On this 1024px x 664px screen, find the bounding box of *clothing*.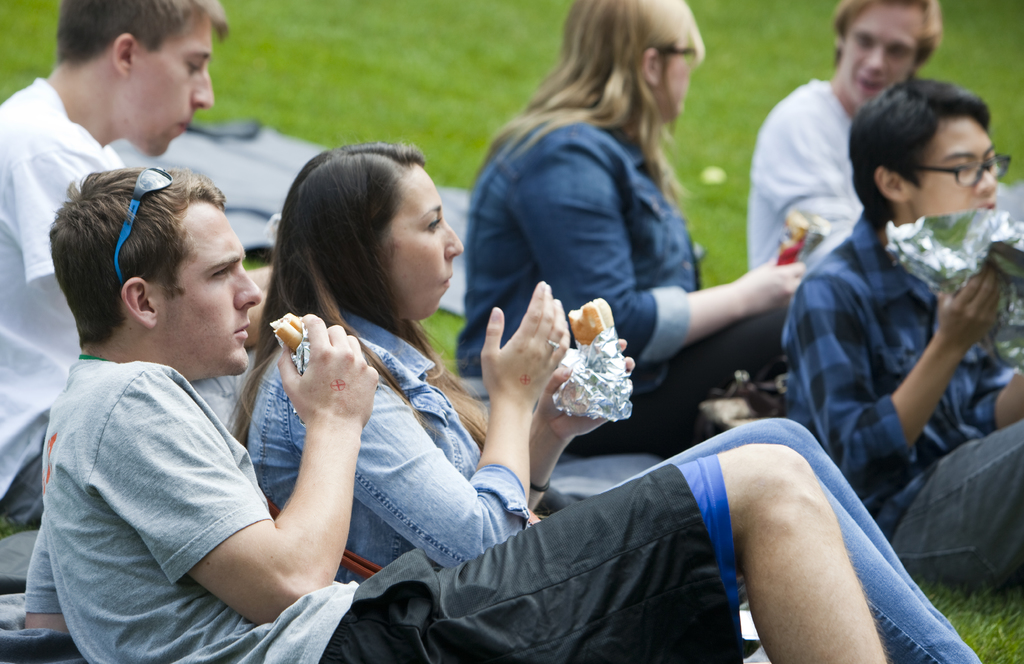
Bounding box: bbox=[0, 71, 138, 524].
